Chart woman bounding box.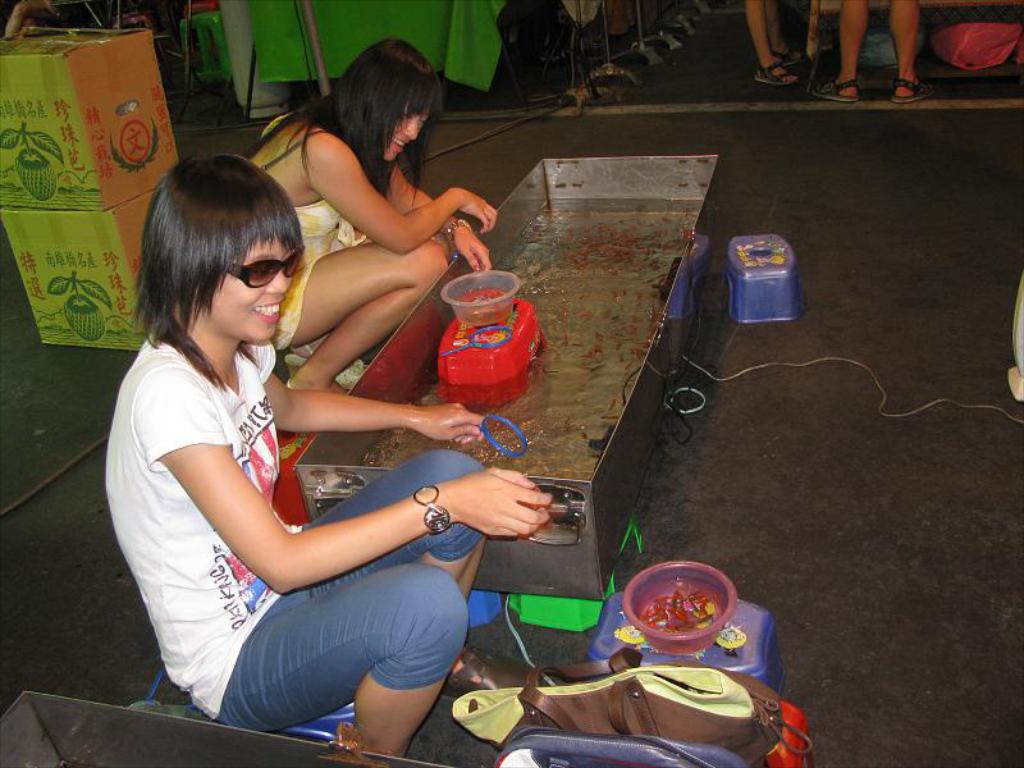
Charted: l=136, t=116, r=516, b=760.
